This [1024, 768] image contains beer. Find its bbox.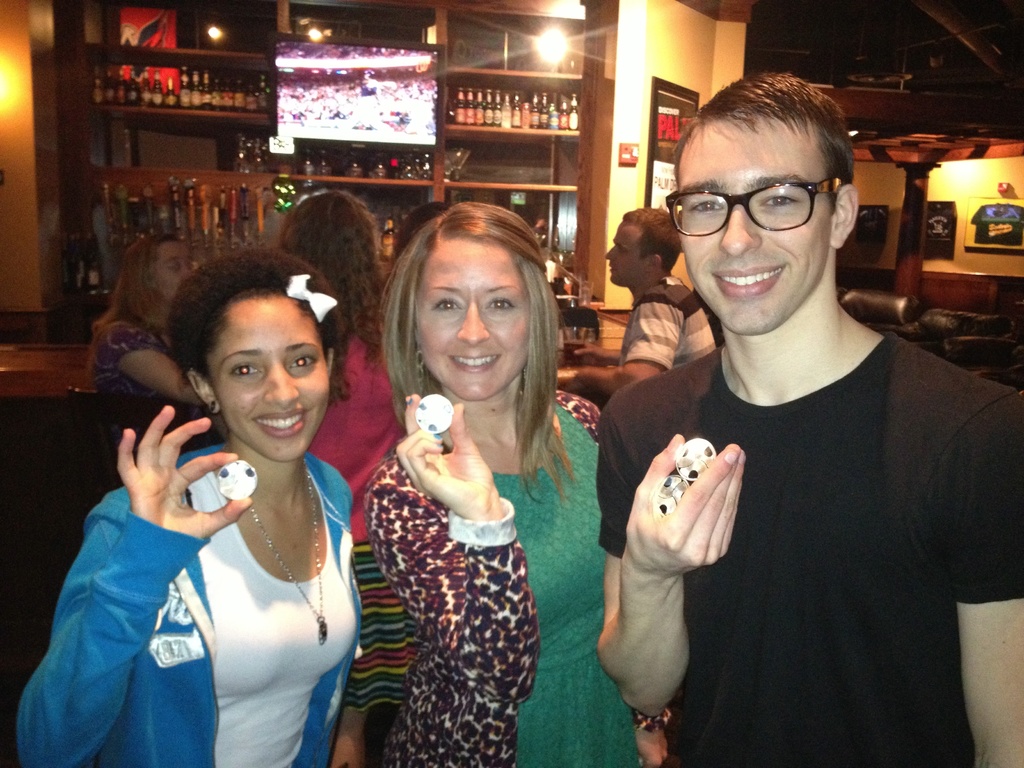
484, 88, 492, 126.
